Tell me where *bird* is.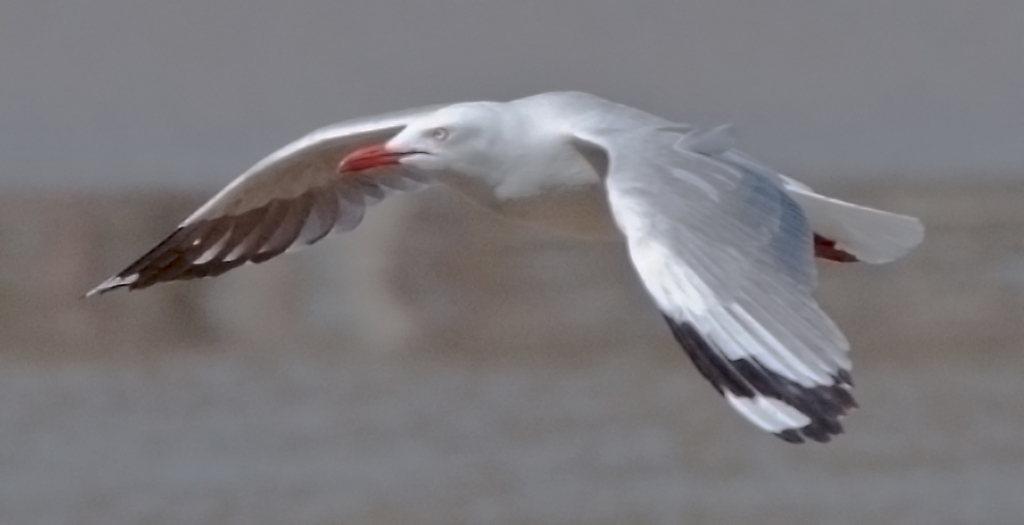
*bird* is at crop(95, 109, 968, 451).
